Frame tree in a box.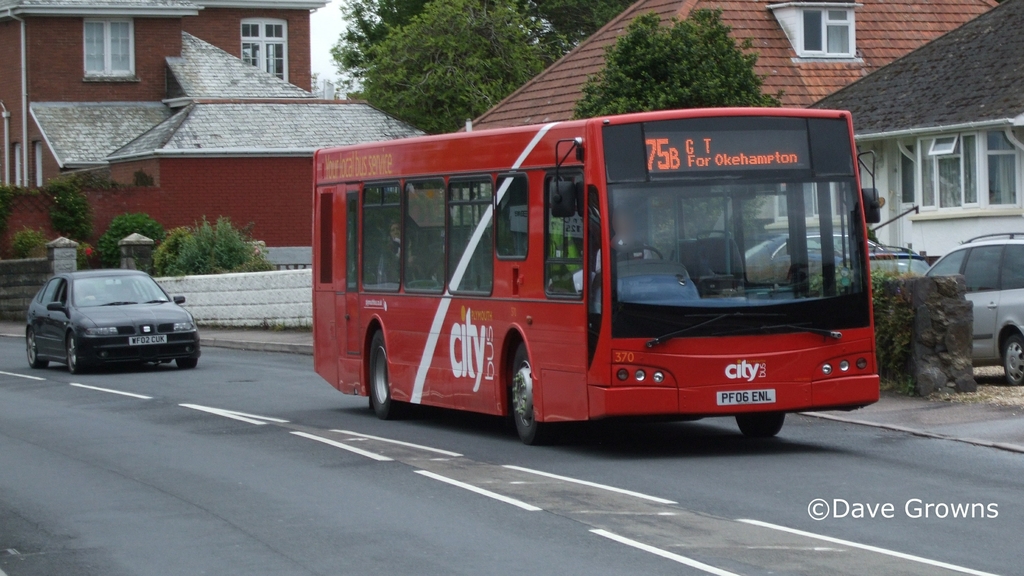
{"left": 76, "top": 215, "right": 149, "bottom": 272}.
